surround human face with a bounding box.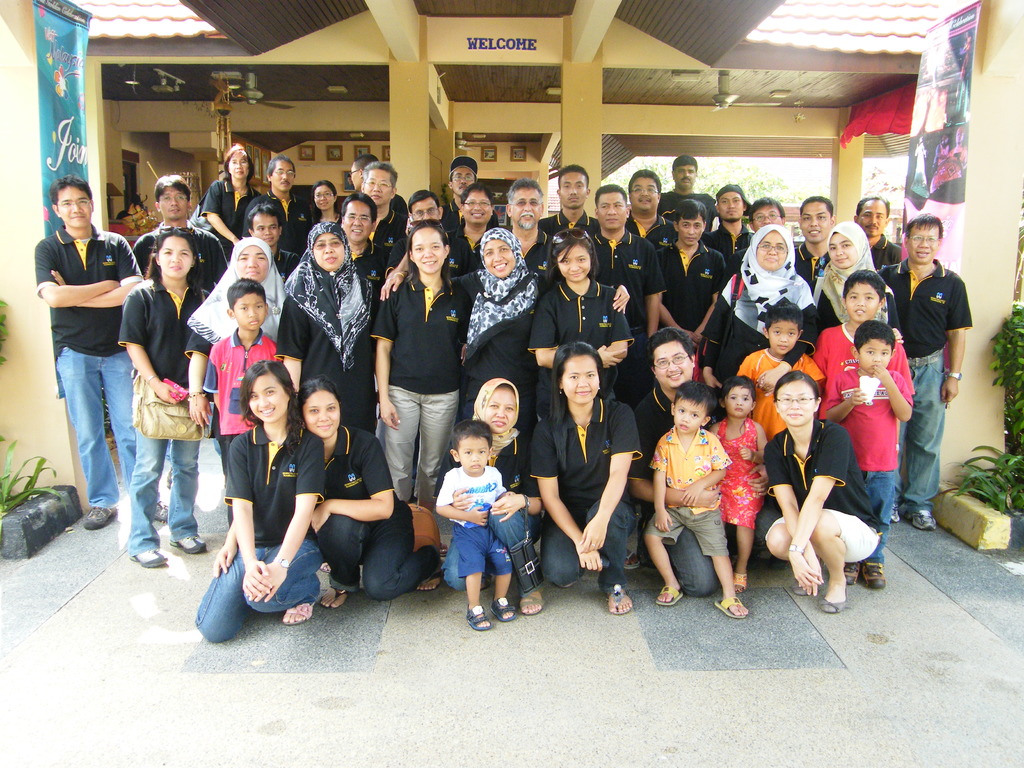
(left=344, top=200, right=371, bottom=241).
